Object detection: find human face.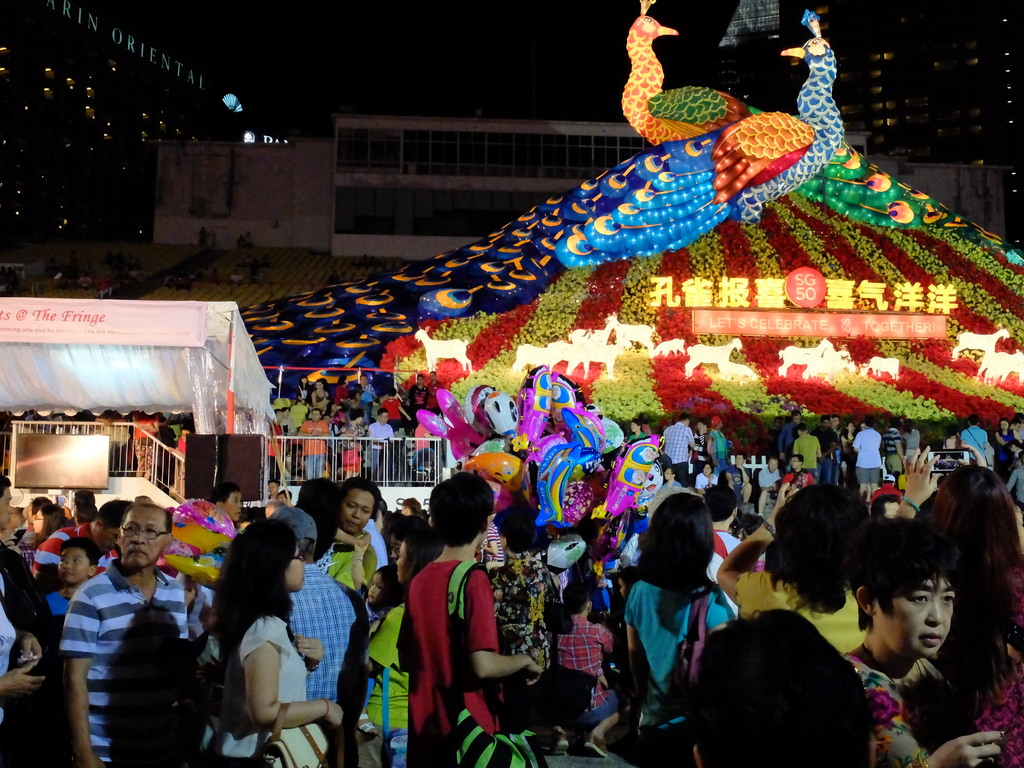
182:429:190:442.
